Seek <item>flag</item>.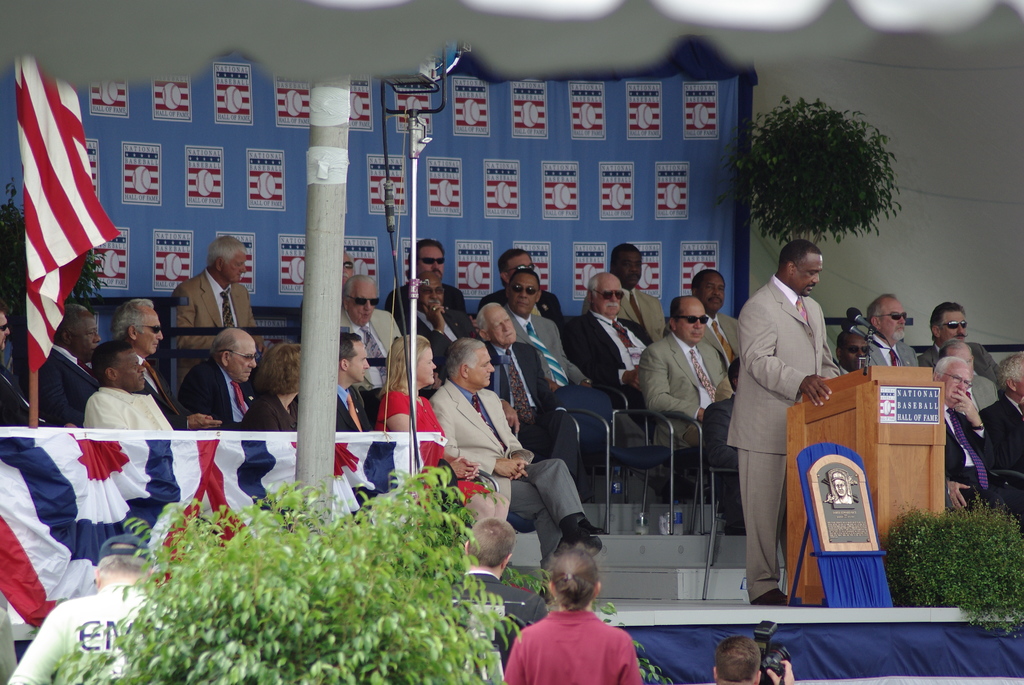
(26,97,126,333).
